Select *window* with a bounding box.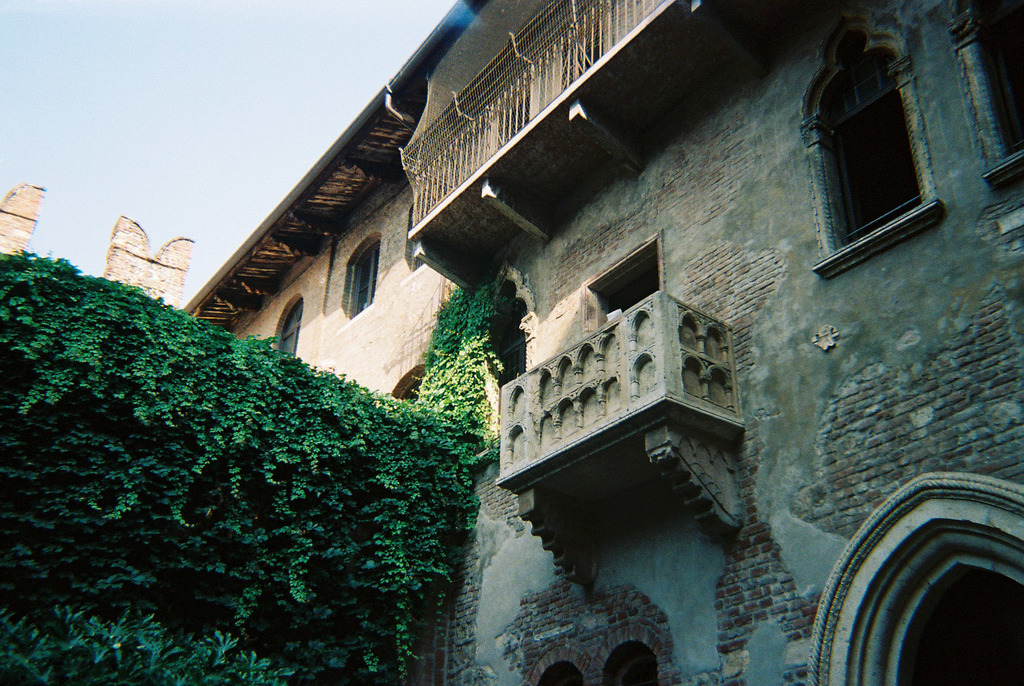
crop(562, 20, 597, 88).
